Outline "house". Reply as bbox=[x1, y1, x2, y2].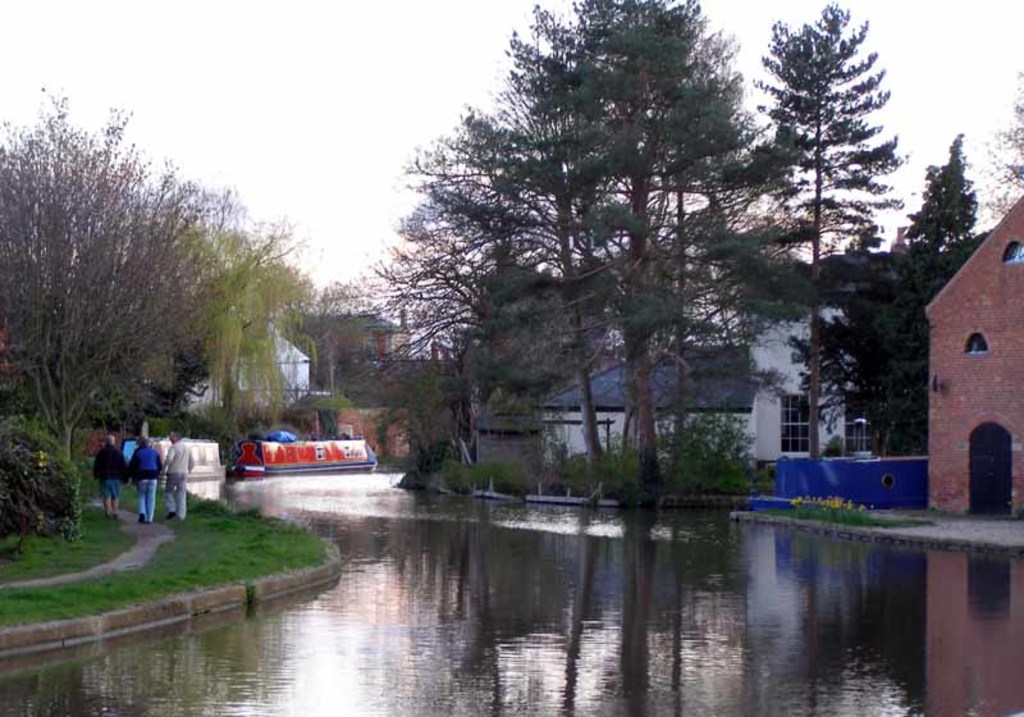
bbox=[180, 332, 310, 411].
